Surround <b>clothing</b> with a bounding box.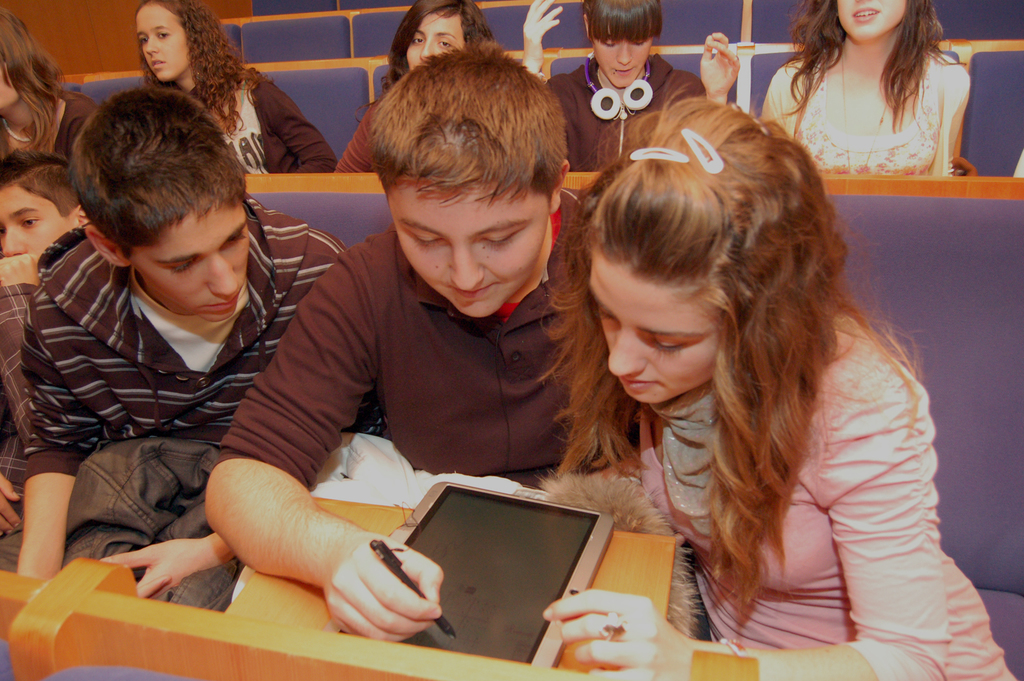
(0,282,38,538).
